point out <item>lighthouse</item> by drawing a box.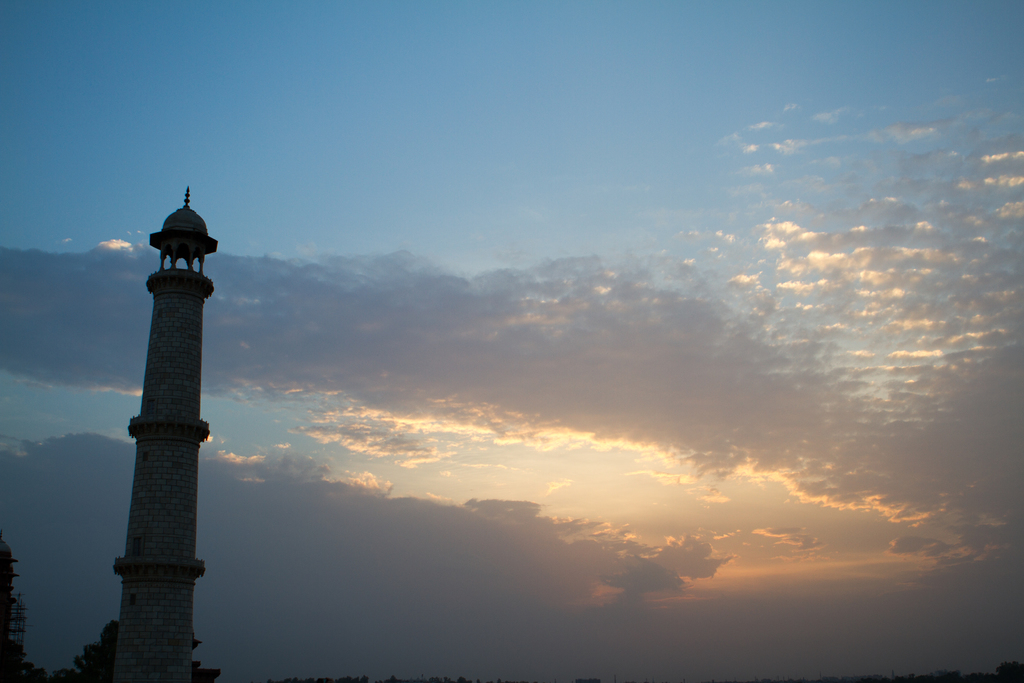
[x1=85, y1=180, x2=229, y2=670].
